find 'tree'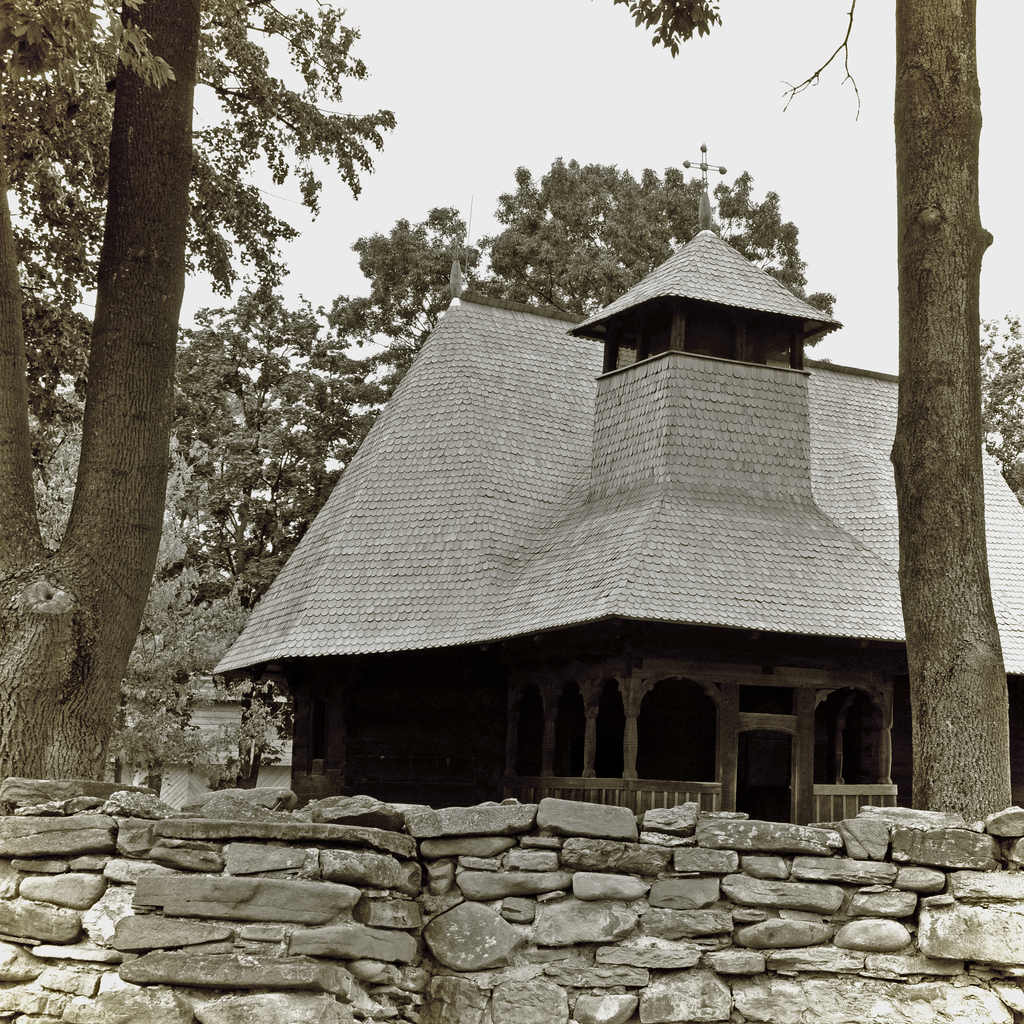
{"x1": 13, "y1": 22, "x2": 367, "y2": 748}
